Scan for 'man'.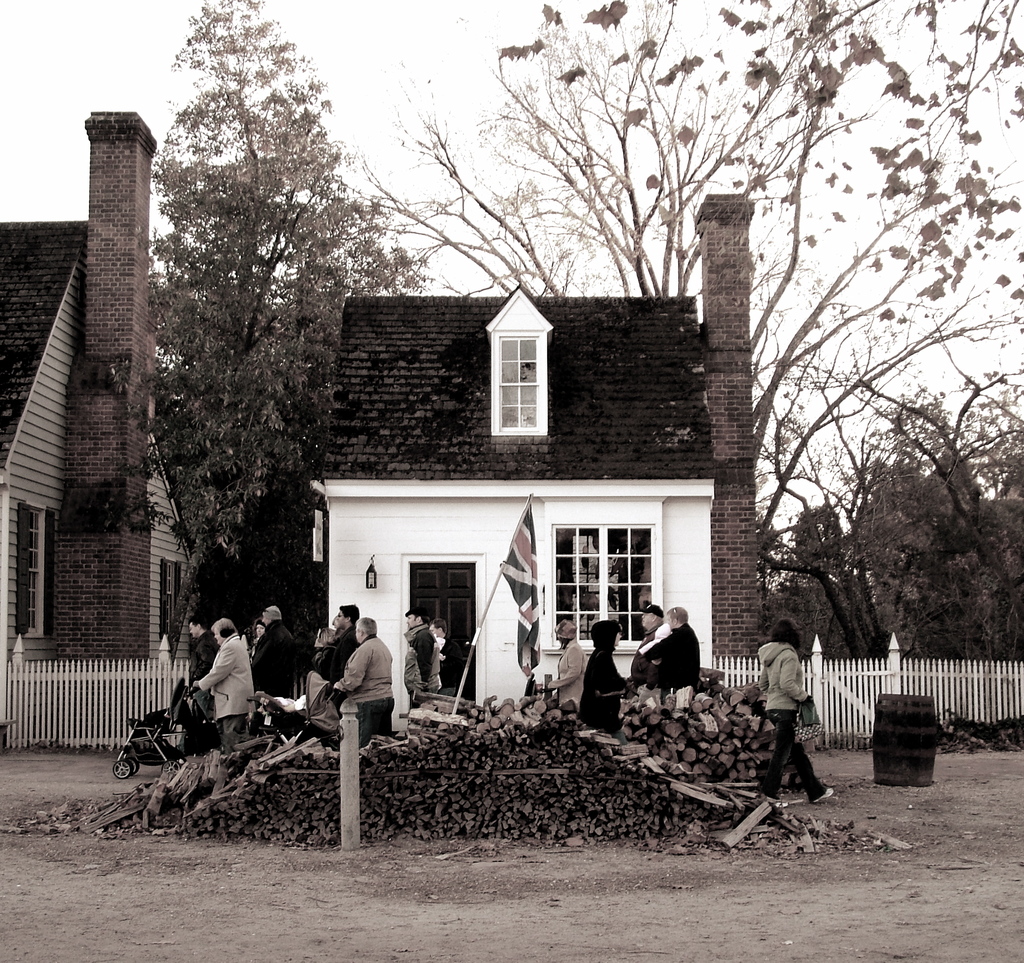
Scan result: <bbox>184, 618, 253, 745</bbox>.
